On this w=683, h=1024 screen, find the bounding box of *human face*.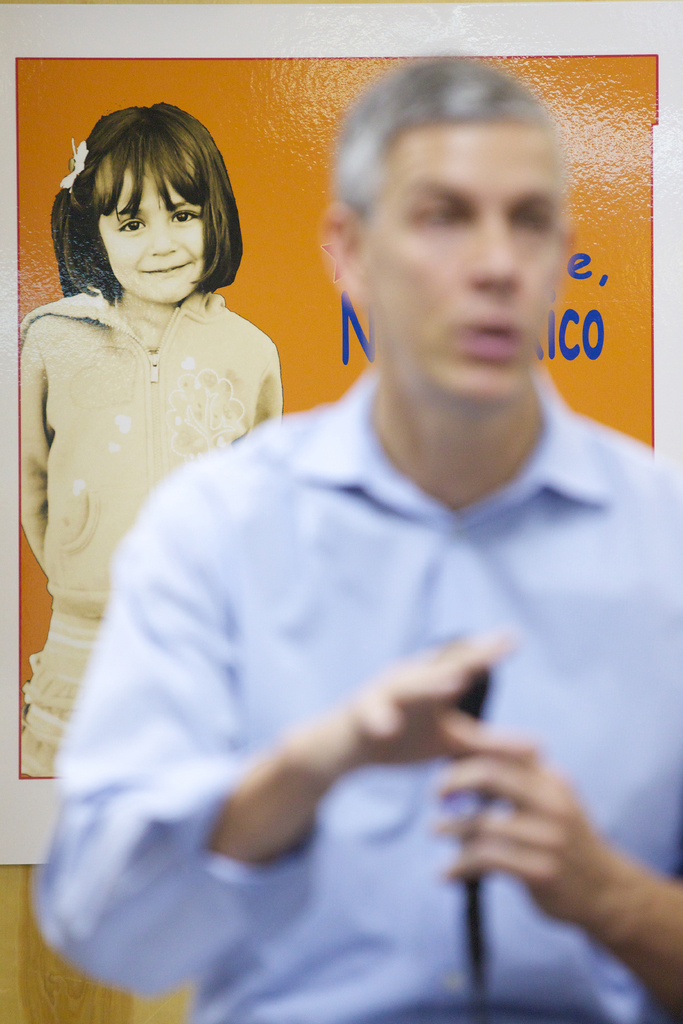
Bounding box: 365:113:565:399.
